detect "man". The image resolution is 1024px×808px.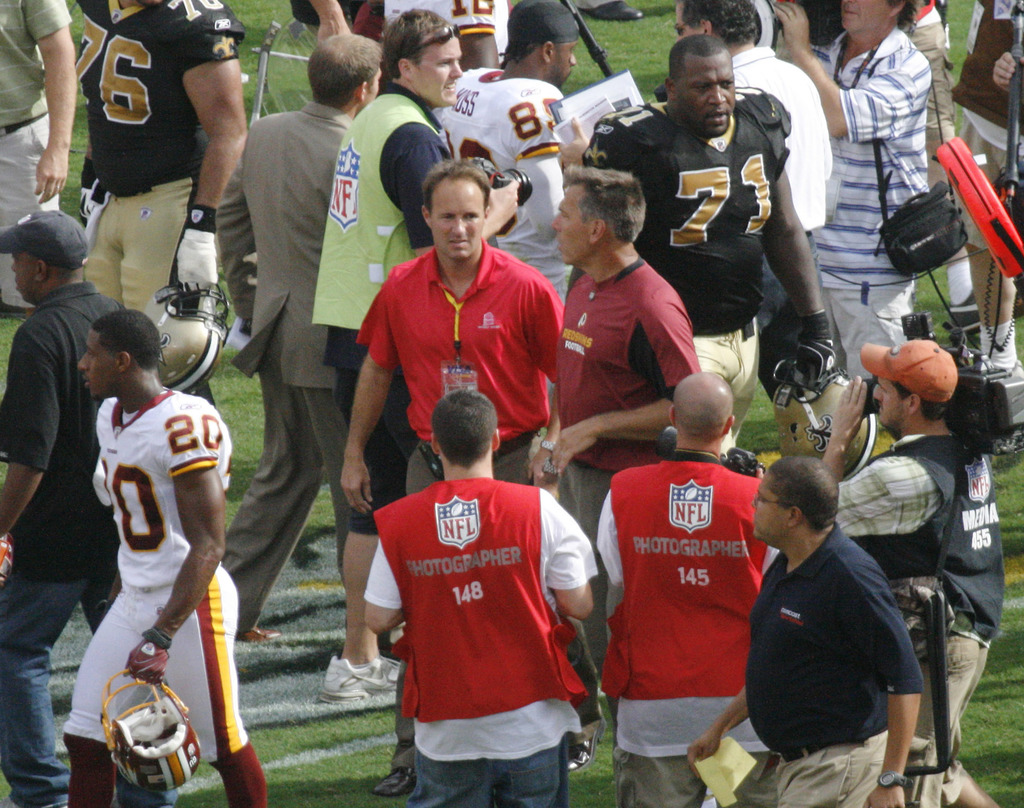
crop(66, 0, 250, 416).
